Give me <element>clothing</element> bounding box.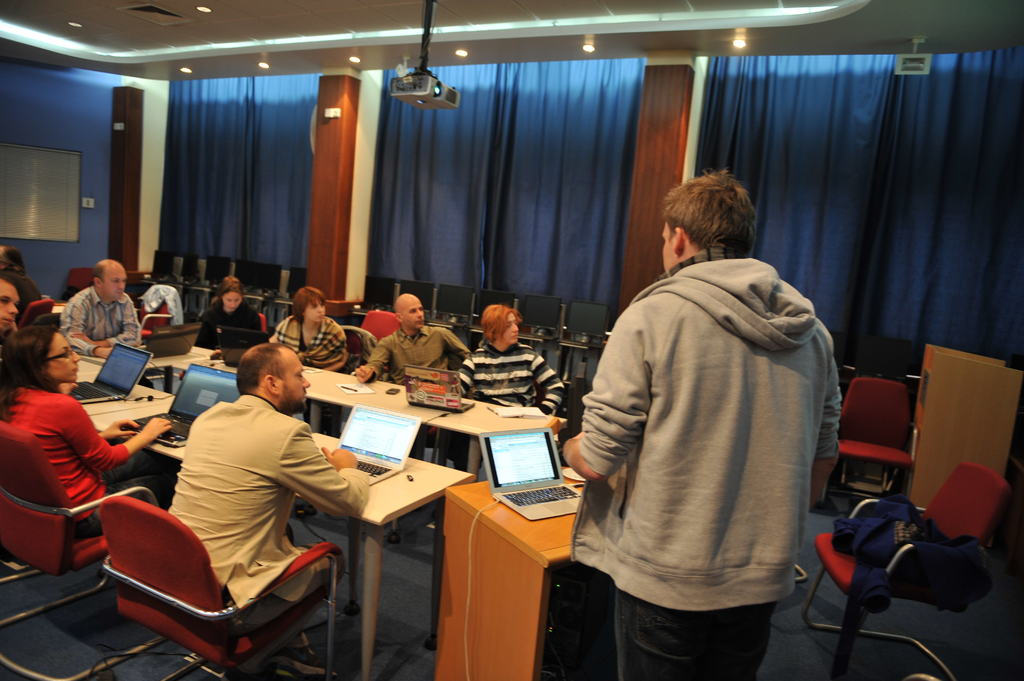
1/271/44/319.
